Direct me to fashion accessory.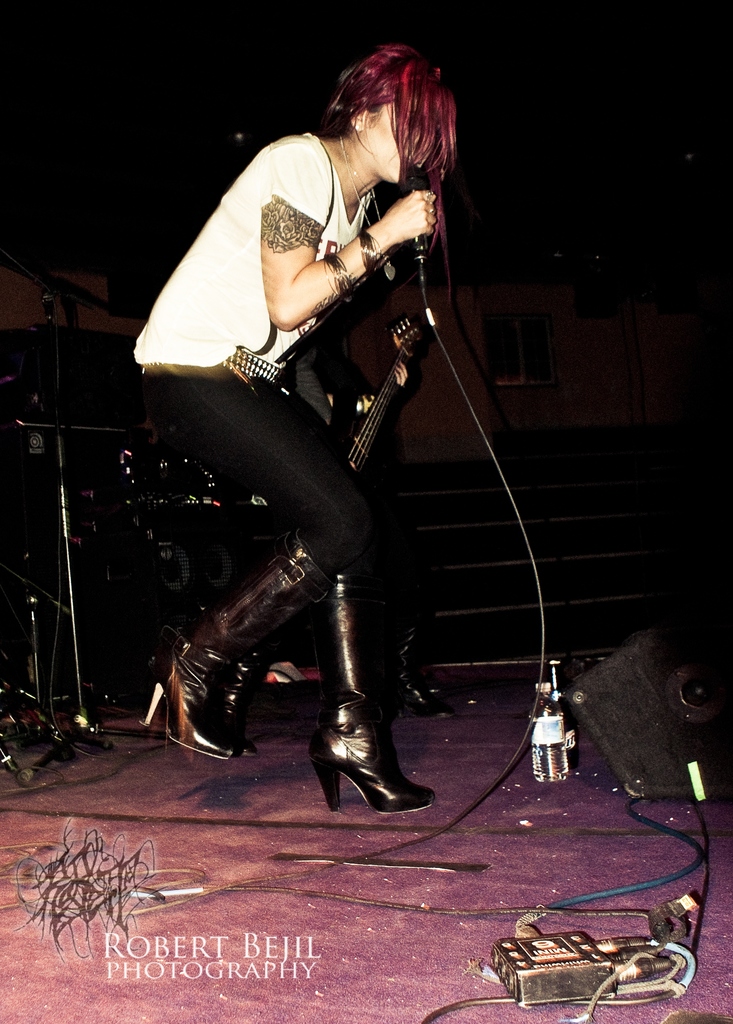
Direction: (left=134, top=526, right=293, bottom=757).
